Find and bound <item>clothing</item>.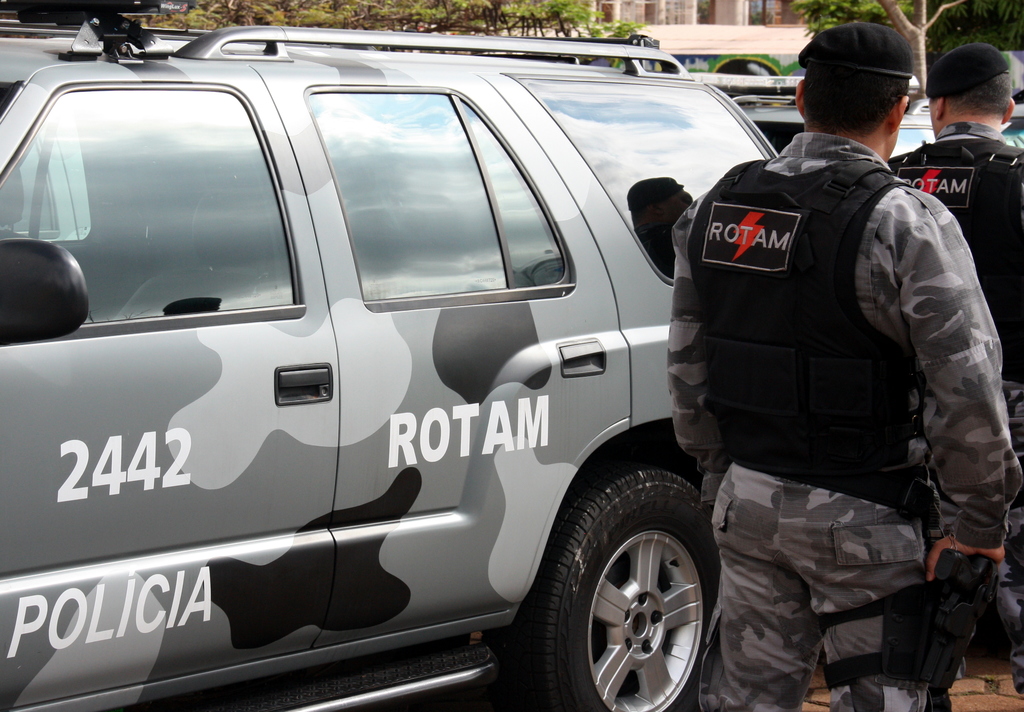
Bound: [888, 121, 1023, 550].
